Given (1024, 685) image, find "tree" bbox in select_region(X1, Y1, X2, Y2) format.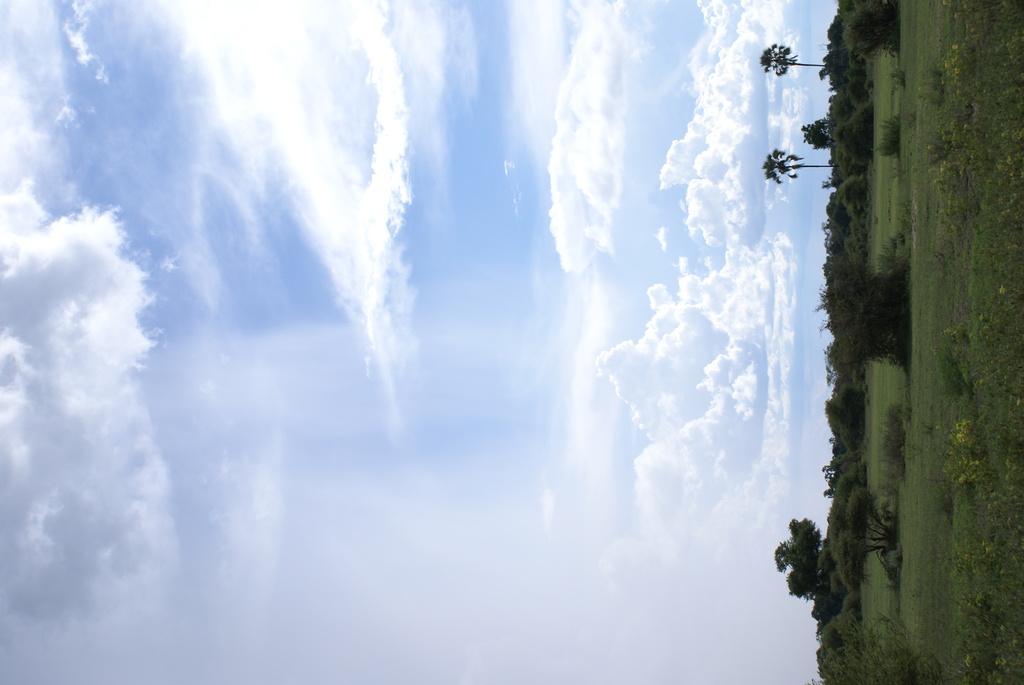
select_region(763, 152, 834, 183).
